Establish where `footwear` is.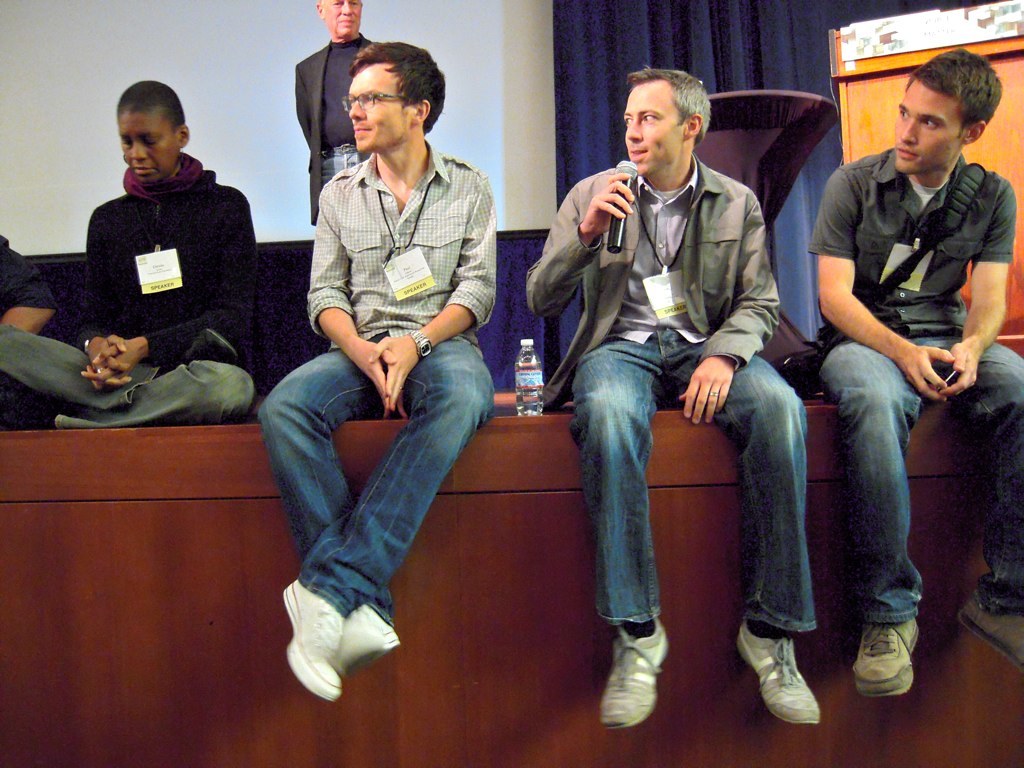
Established at bbox(954, 593, 1023, 671).
